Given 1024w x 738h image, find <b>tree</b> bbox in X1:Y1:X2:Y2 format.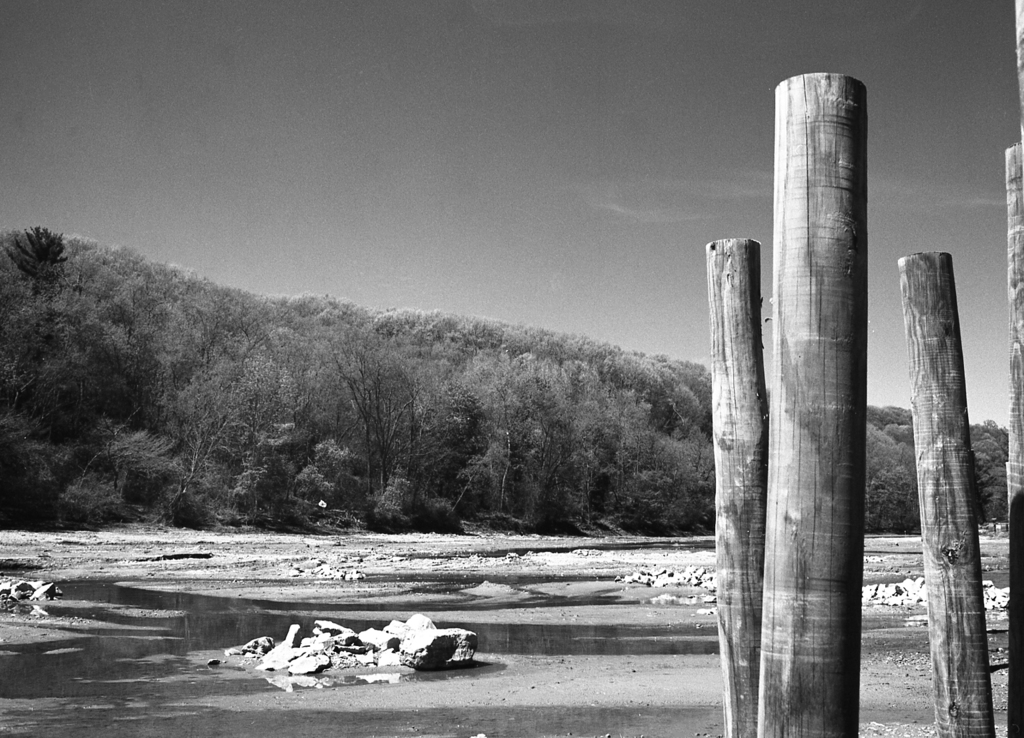
895:252:994:737.
